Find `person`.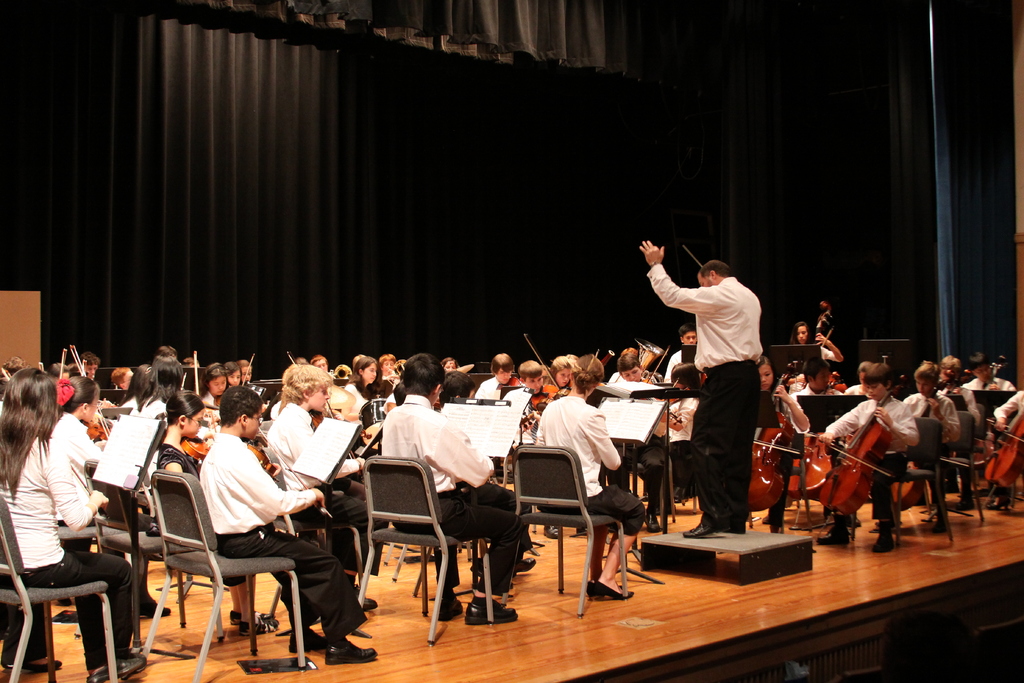
<box>637,236,769,541</box>.
